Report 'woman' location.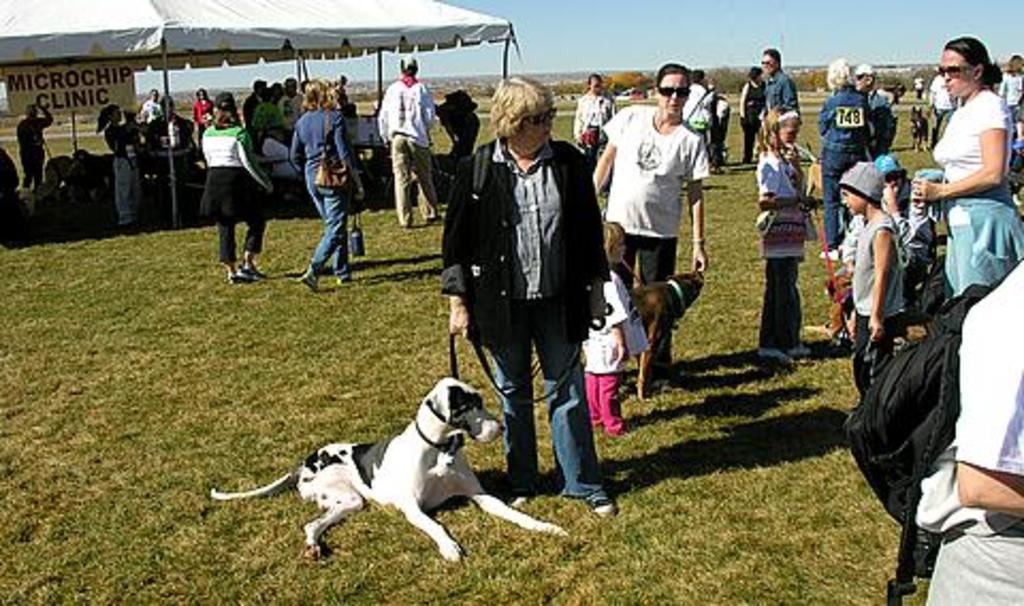
Report: 587,60,713,403.
